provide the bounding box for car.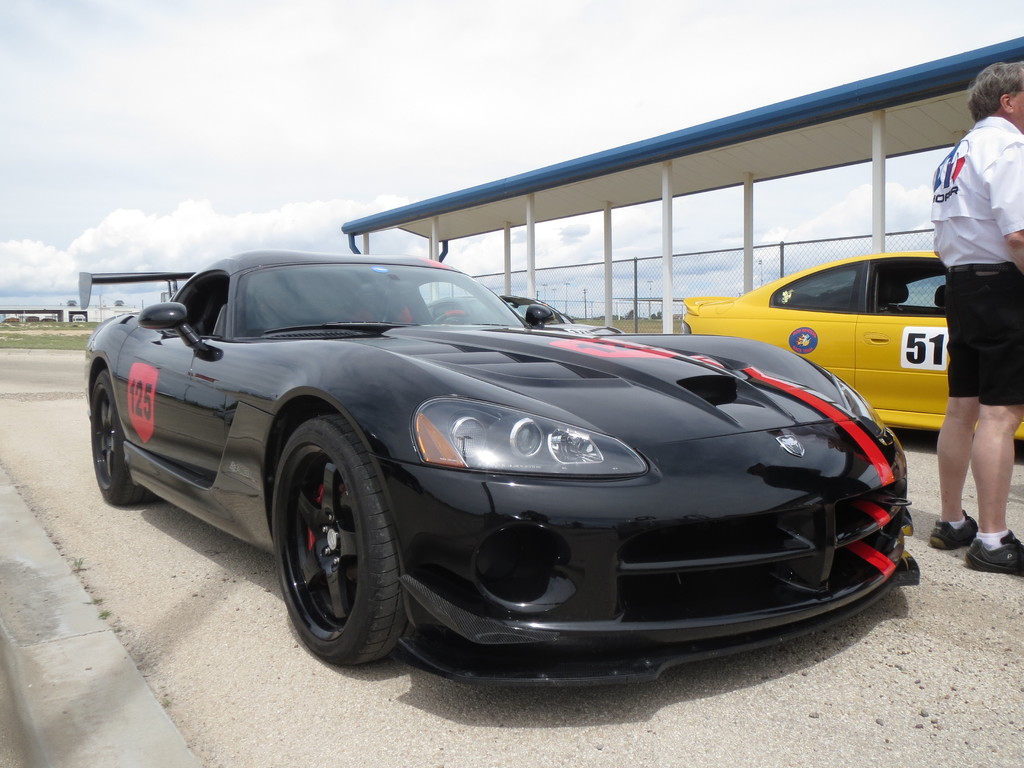
(x1=678, y1=253, x2=1023, y2=437).
